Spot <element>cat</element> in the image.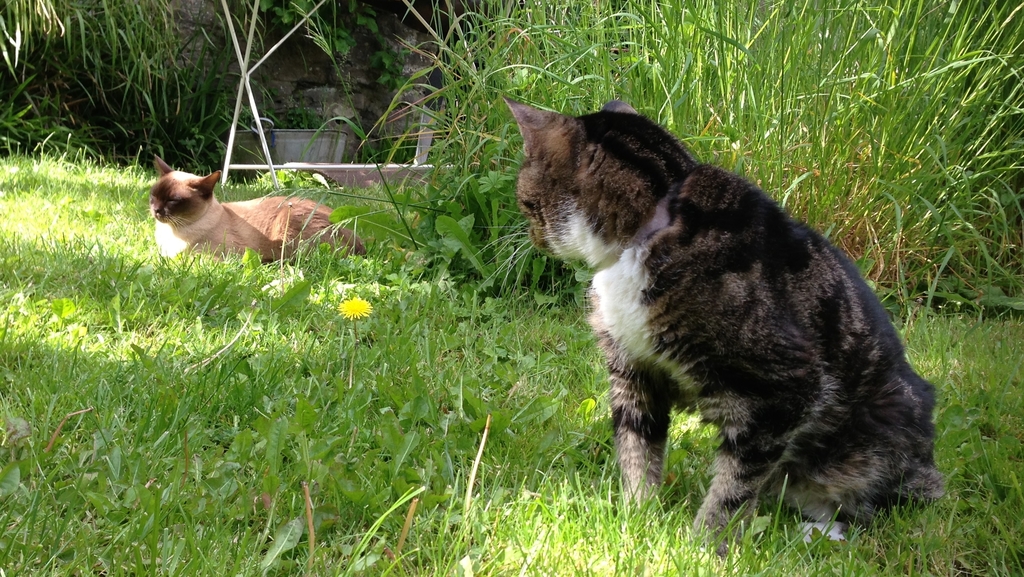
<element>cat</element> found at [x1=138, y1=158, x2=369, y2=262].
